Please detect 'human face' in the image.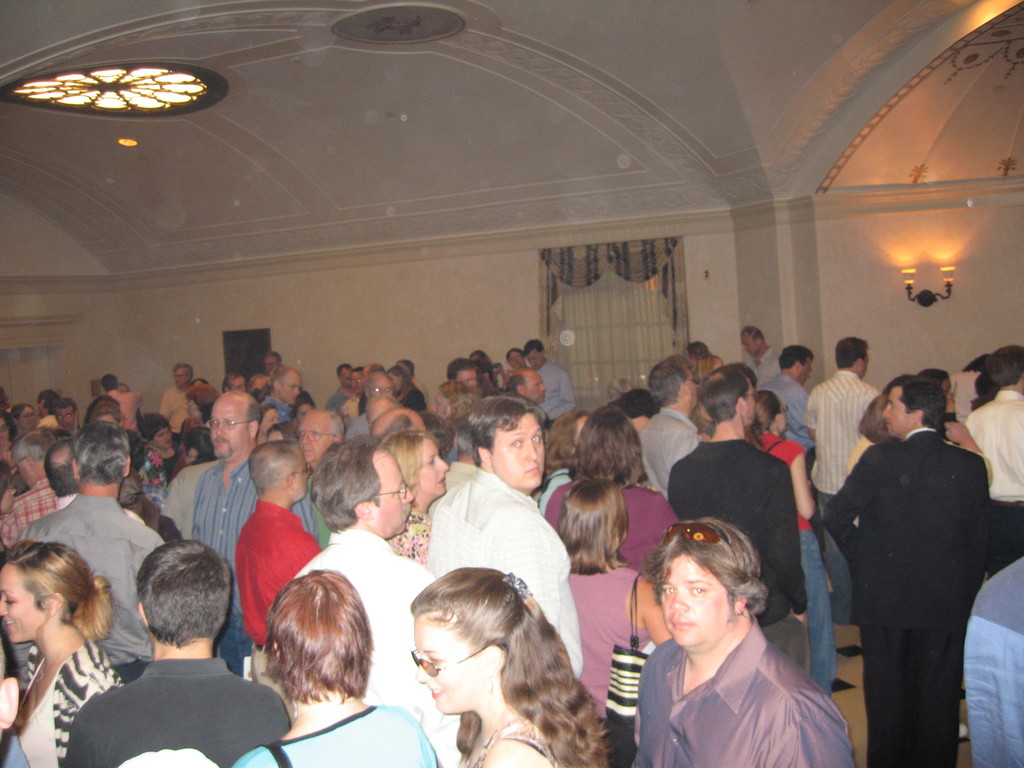
x1=712 y1=359 x2=724 y2=371.
